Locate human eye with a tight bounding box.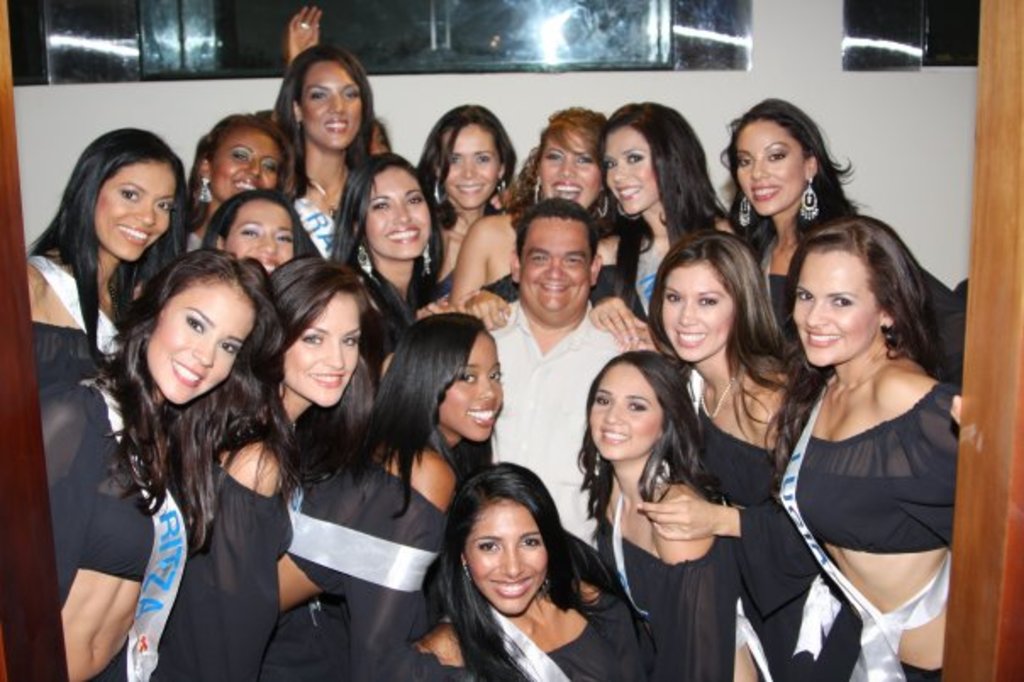
bbox=(302, 331, 324, 349).
